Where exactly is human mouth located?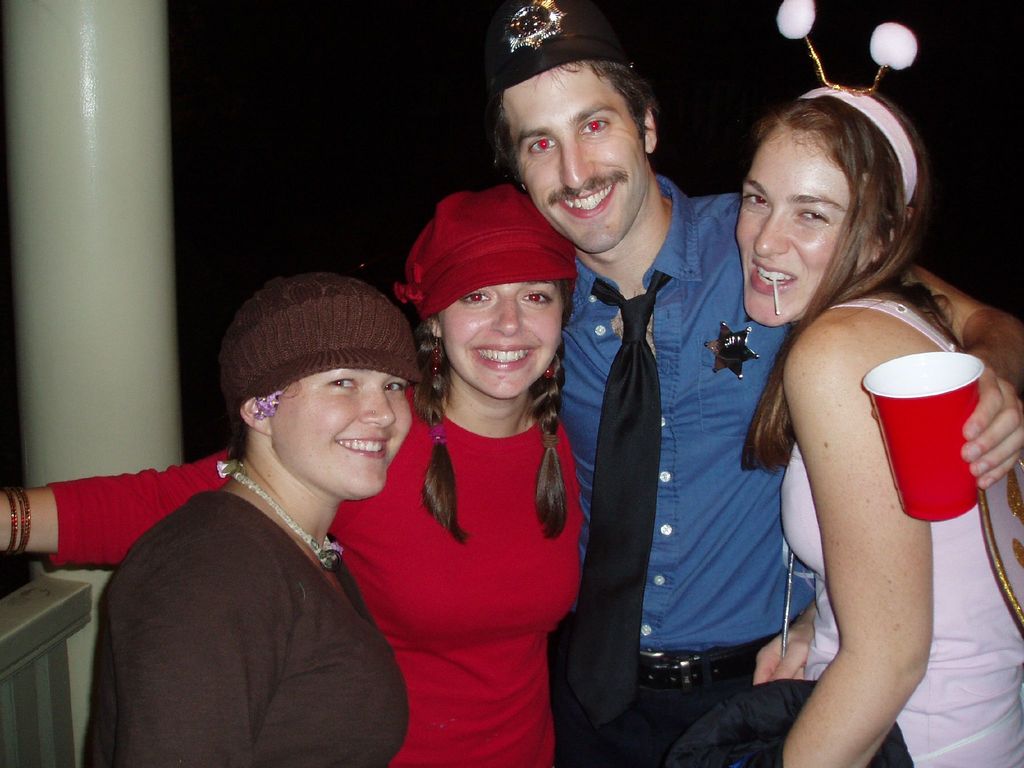
Its bounding box is <region>471, 340, 536, 375</region>.
